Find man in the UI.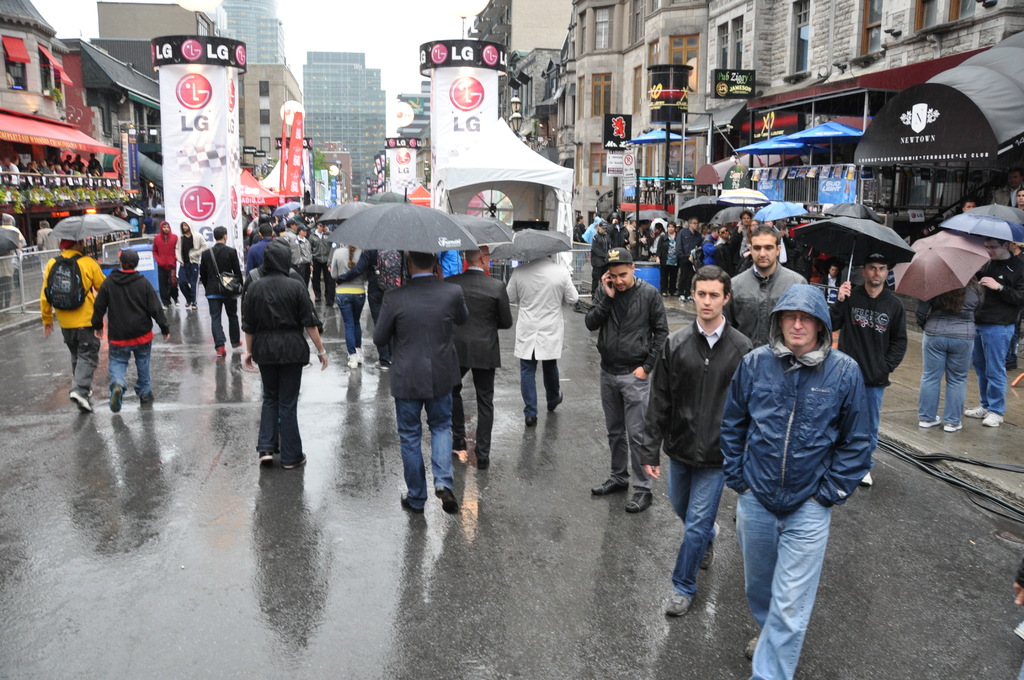
UI element at <bbox>677, 219, 702, 306</bbox>.
